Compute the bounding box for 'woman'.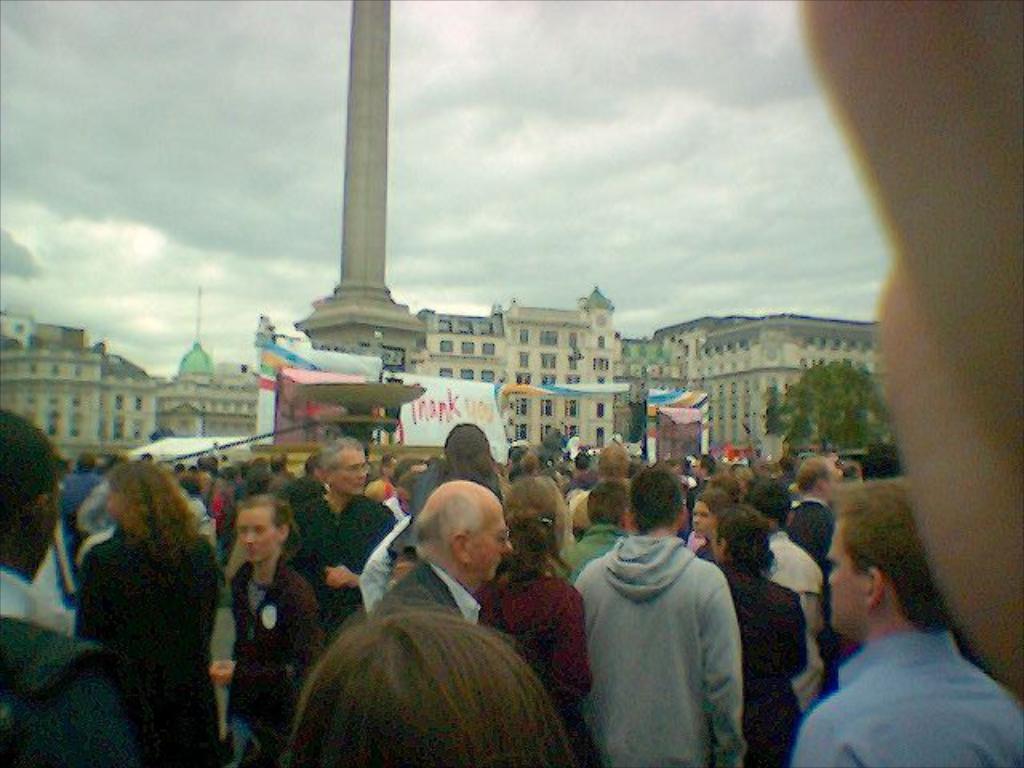
[left=704, top=510, right=808, bottom=765].
